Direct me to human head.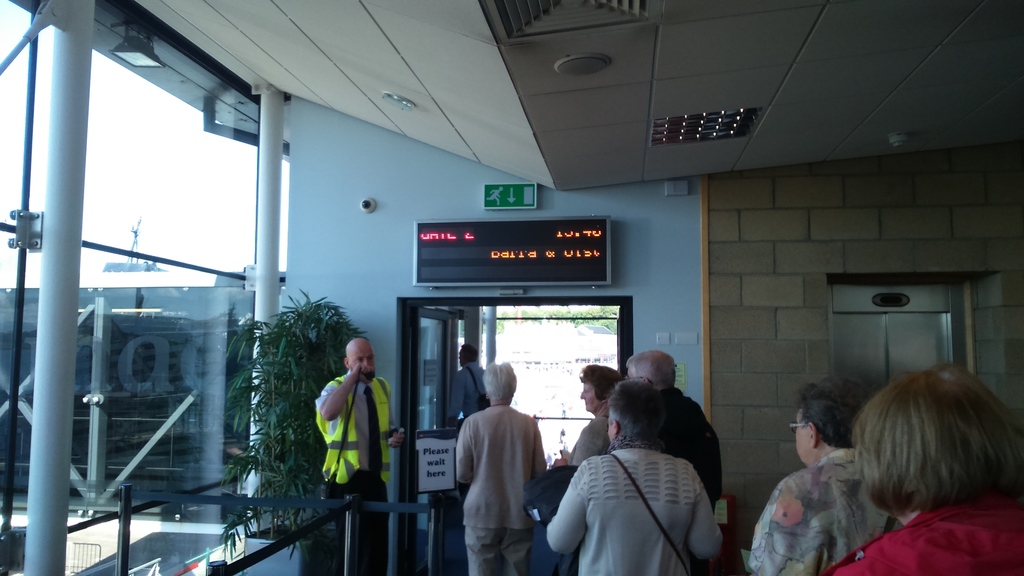
Direction: region(578, 364, 620, 413).
